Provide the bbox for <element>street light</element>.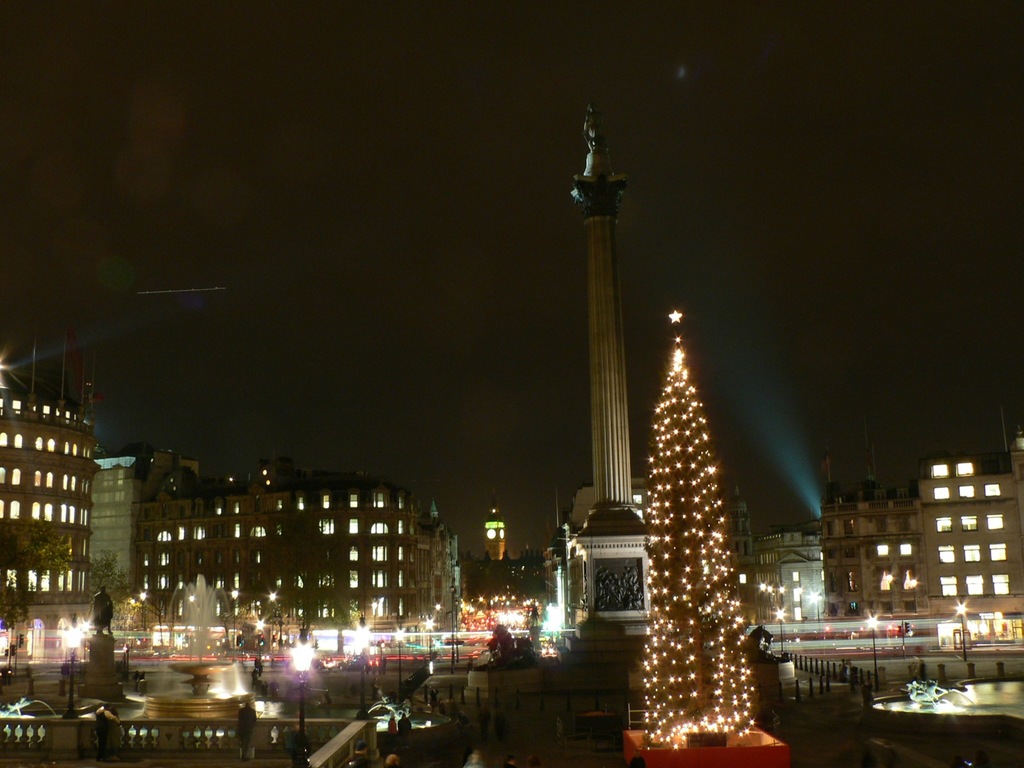
[424, 617, 435, 666].
